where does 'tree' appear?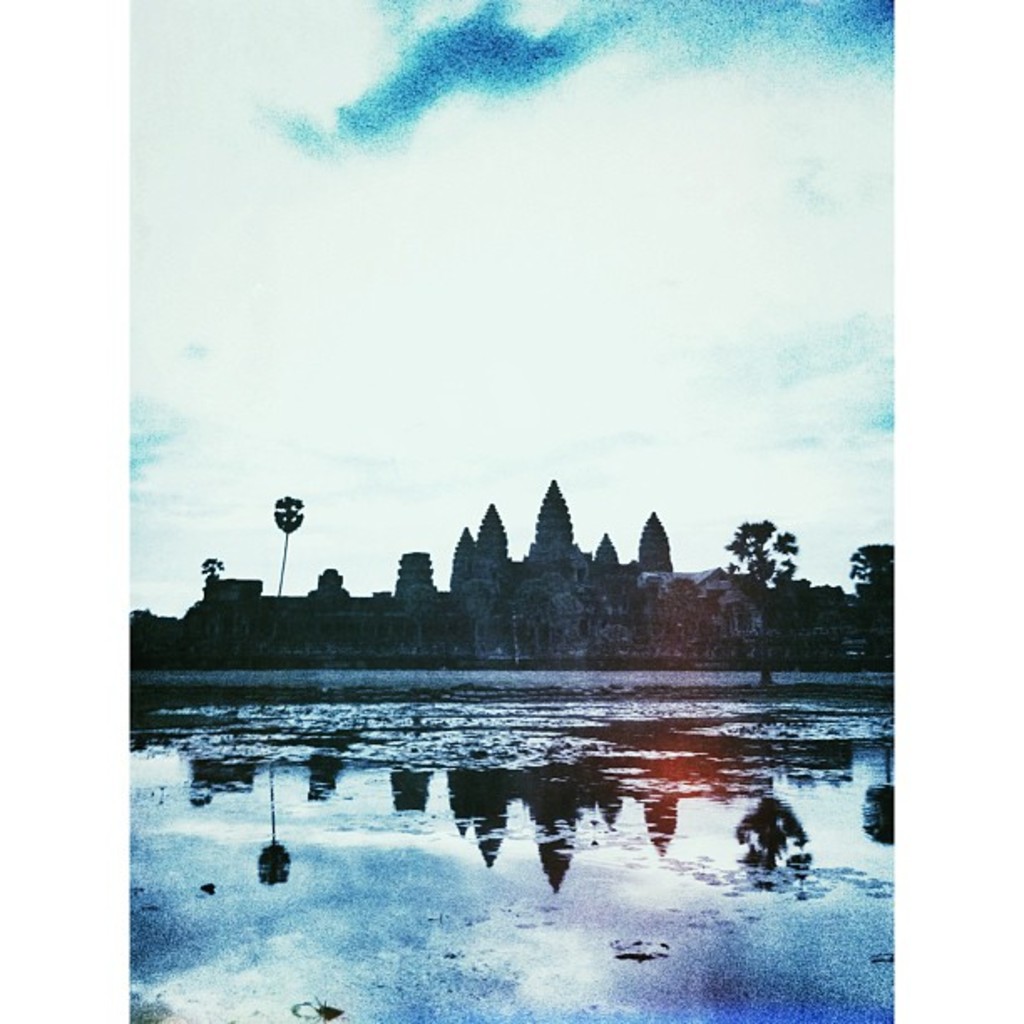
Appears at 726,524,795,693.
